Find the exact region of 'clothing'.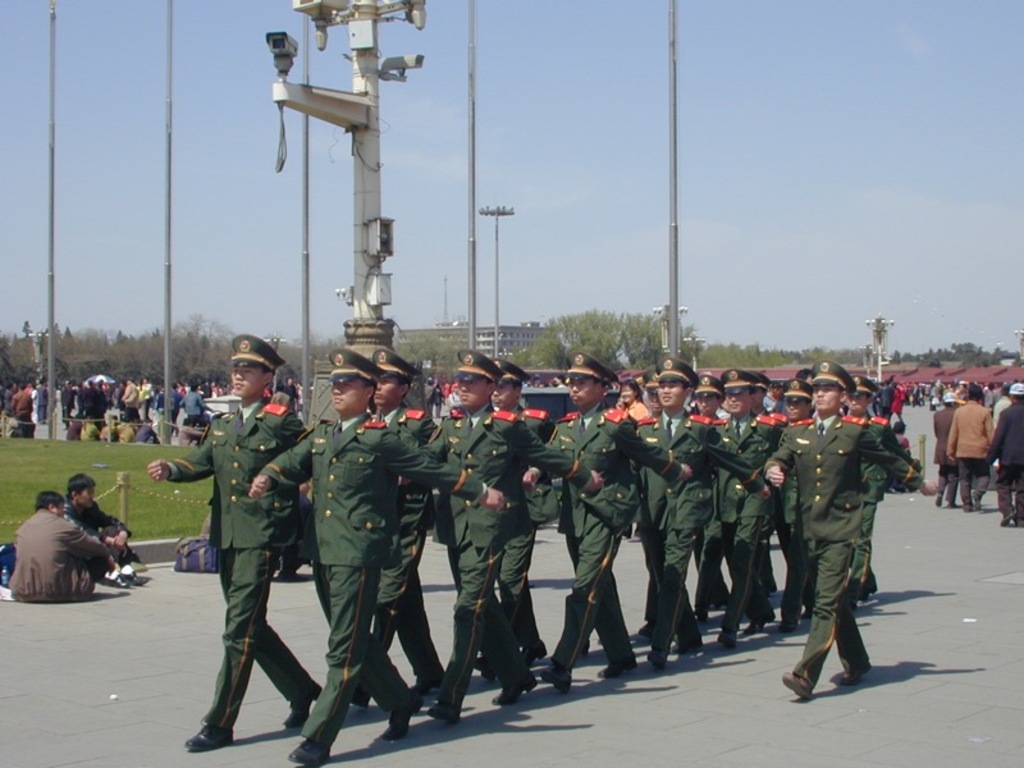
Exact region: 271, 396, 294, 408.
